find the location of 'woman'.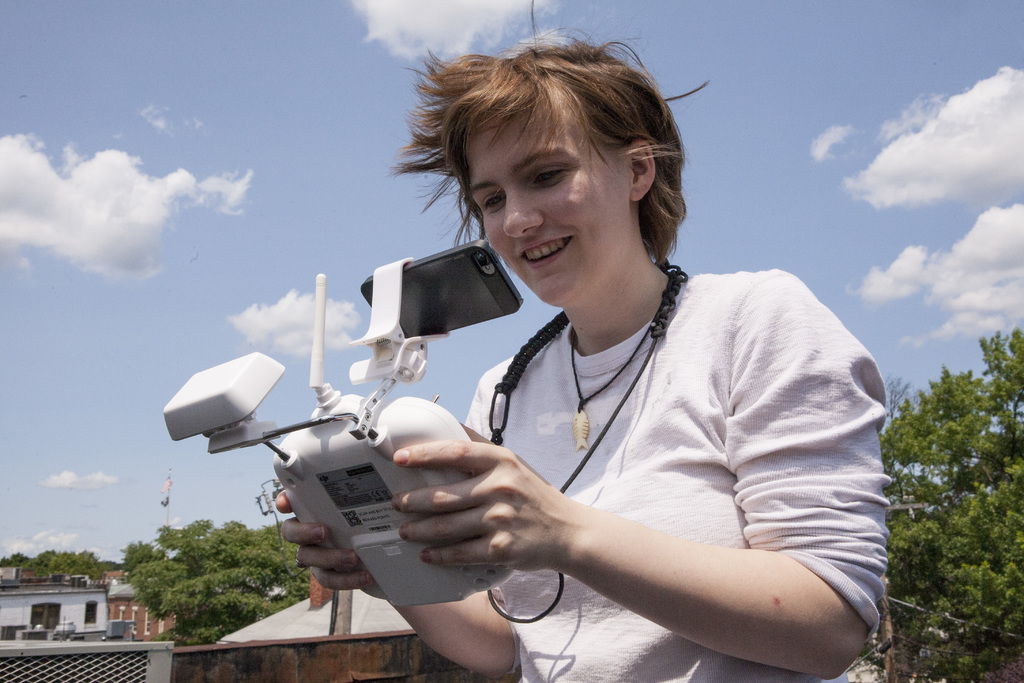
Location: bbox=(278, 65, 887, 682).
